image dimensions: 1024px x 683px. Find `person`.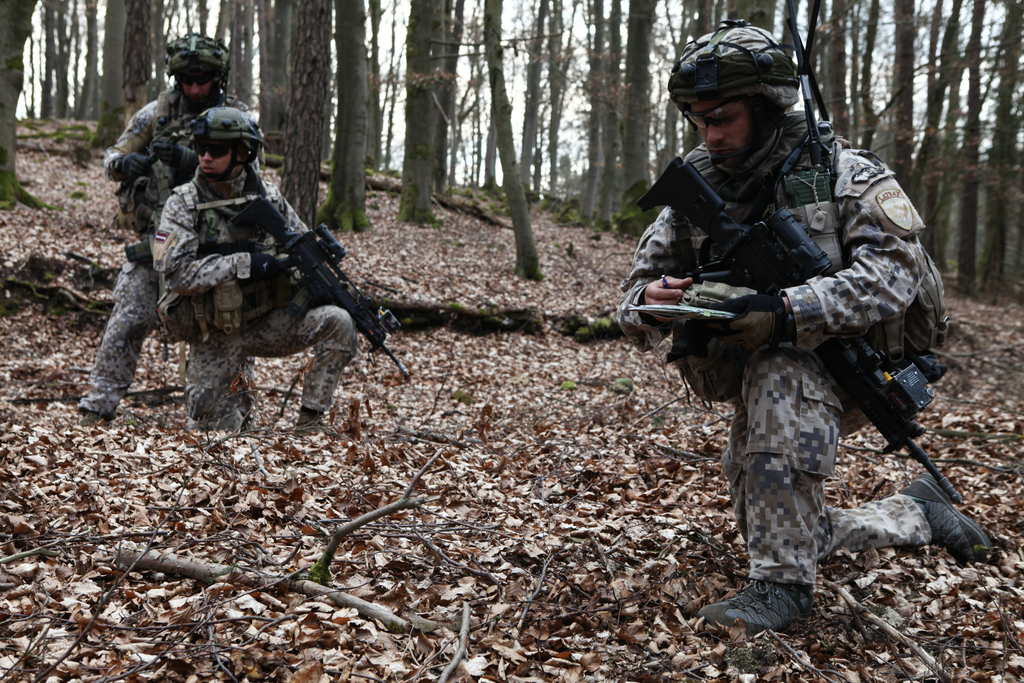
[150, 104, 354, 441].
